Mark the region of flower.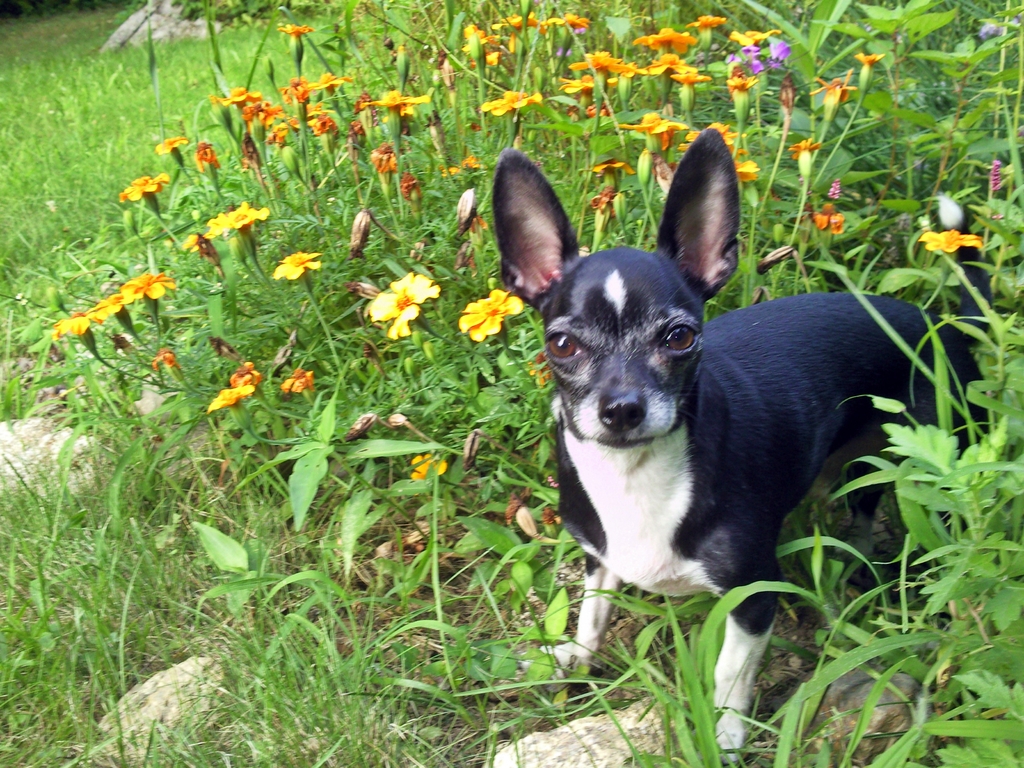
Region: {"x1": 209, "y1": 387, "x2": 256, "y2": 430}.
